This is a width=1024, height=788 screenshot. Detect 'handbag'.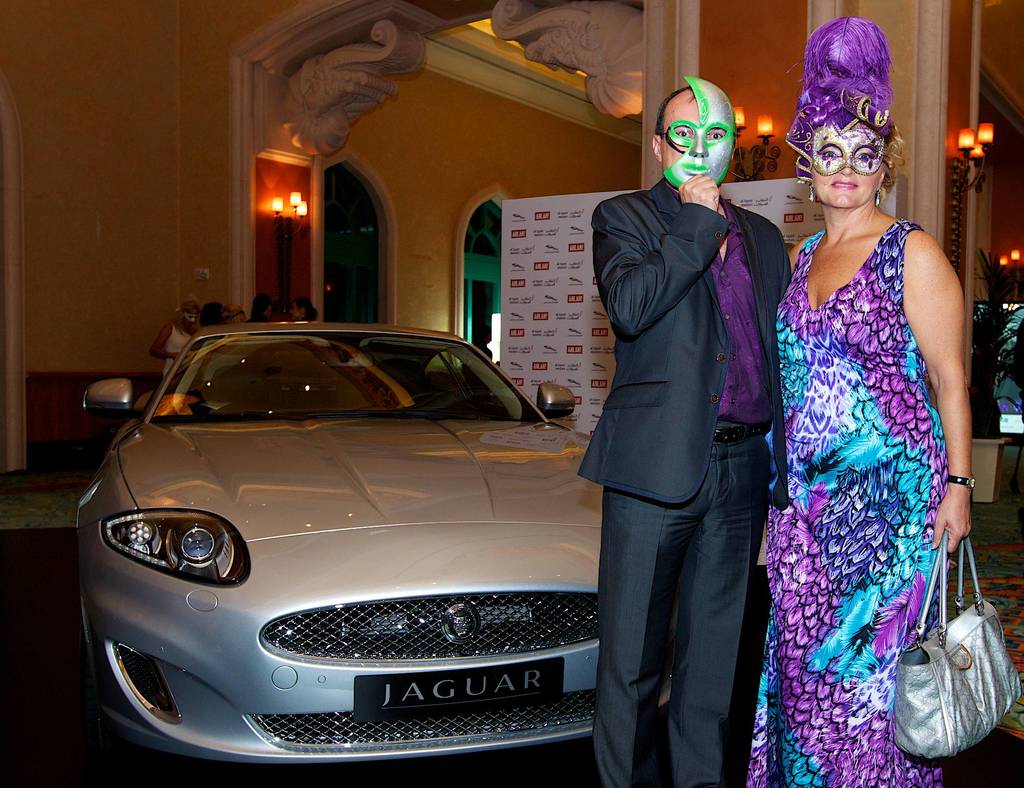
(left=894, top=533, right=1019, bottom=757).
